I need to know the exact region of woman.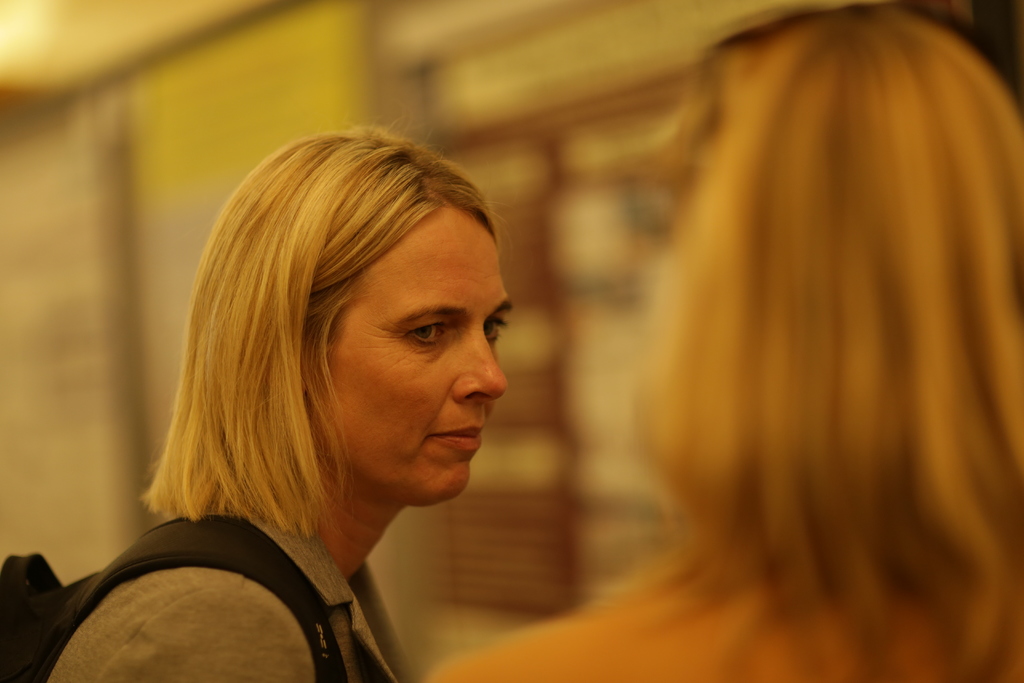
Region: Rect(118, 153, 561, 645).
